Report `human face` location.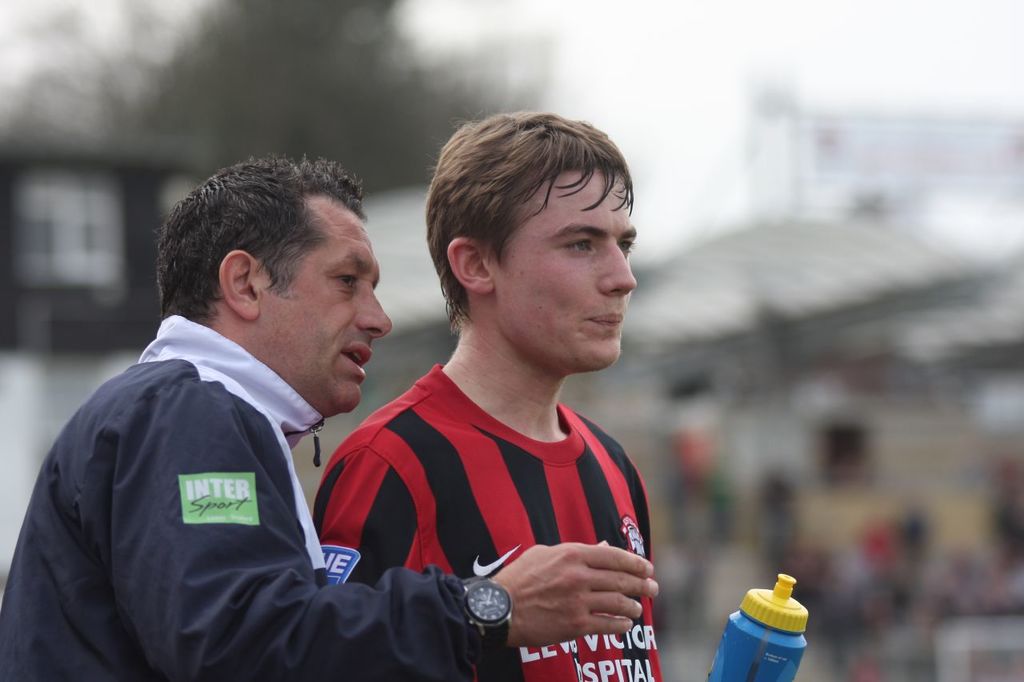
Report: <box>265,188,389,417</box>.
